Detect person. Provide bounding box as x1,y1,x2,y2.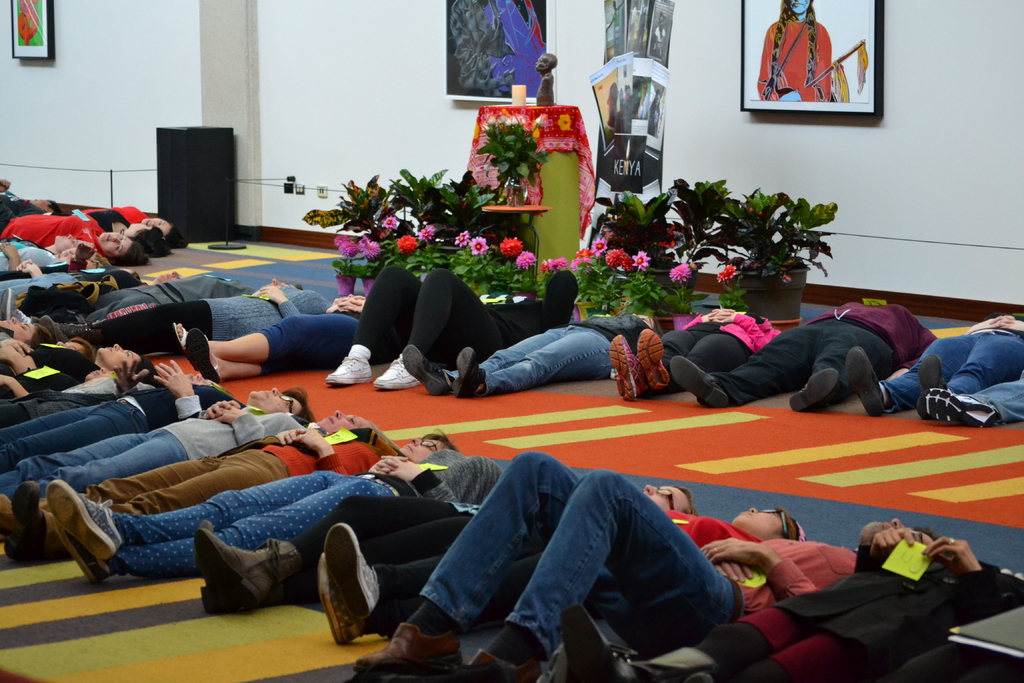
636,83,646,117.
